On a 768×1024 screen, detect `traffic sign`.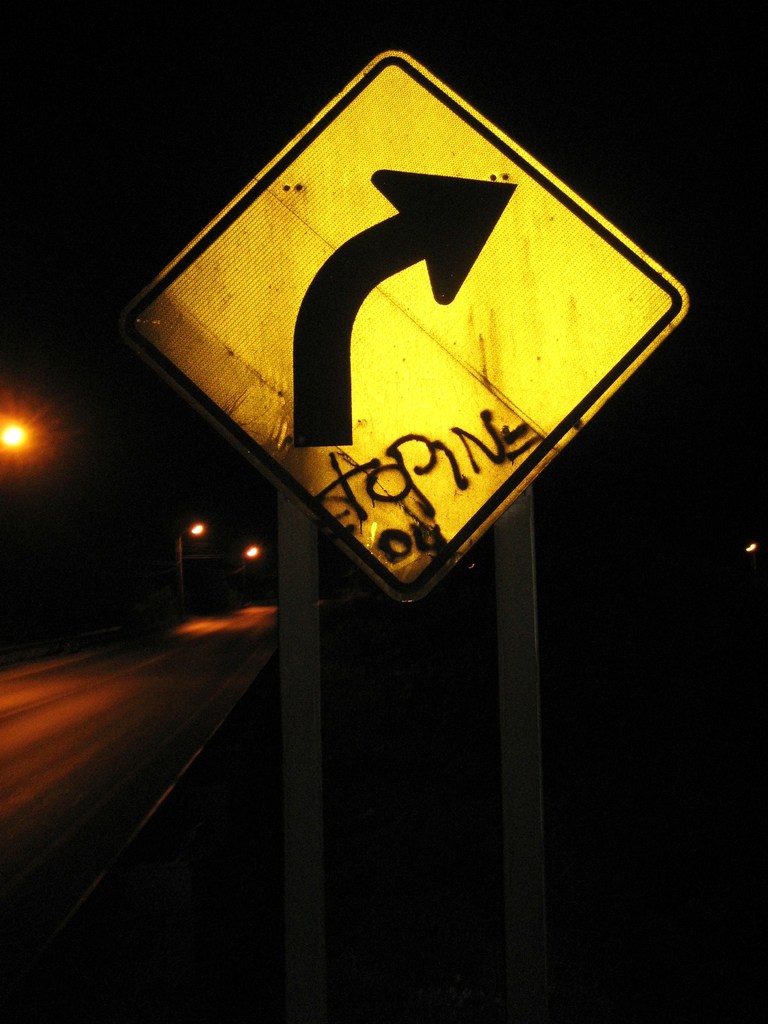
Rect(125, 57, 692, 603).
